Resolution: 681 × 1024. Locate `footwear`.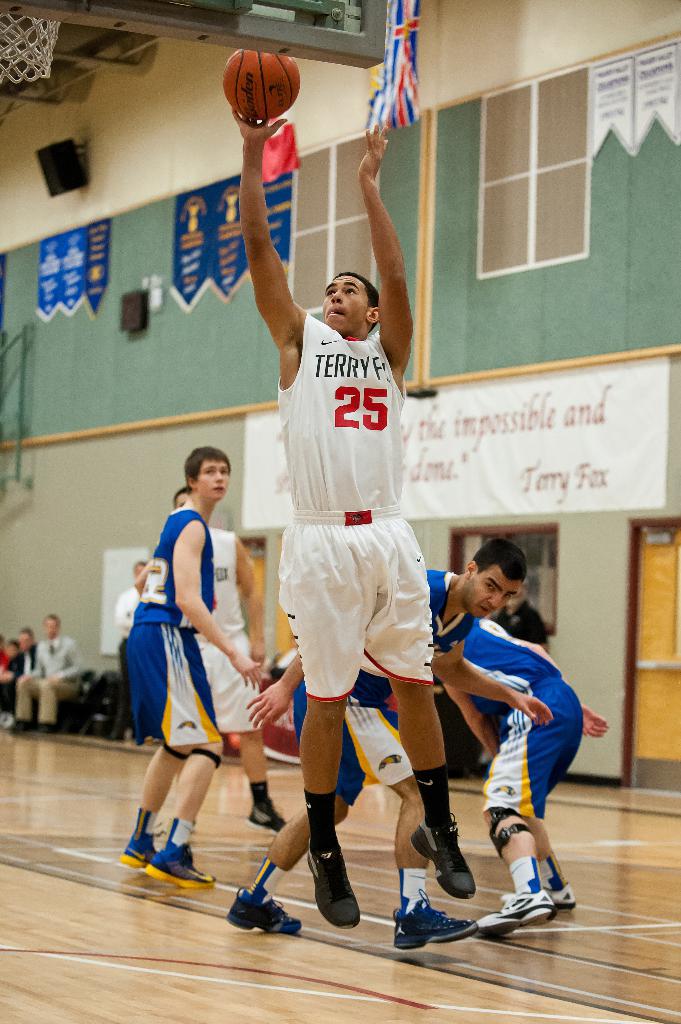
147 820 219 884.
